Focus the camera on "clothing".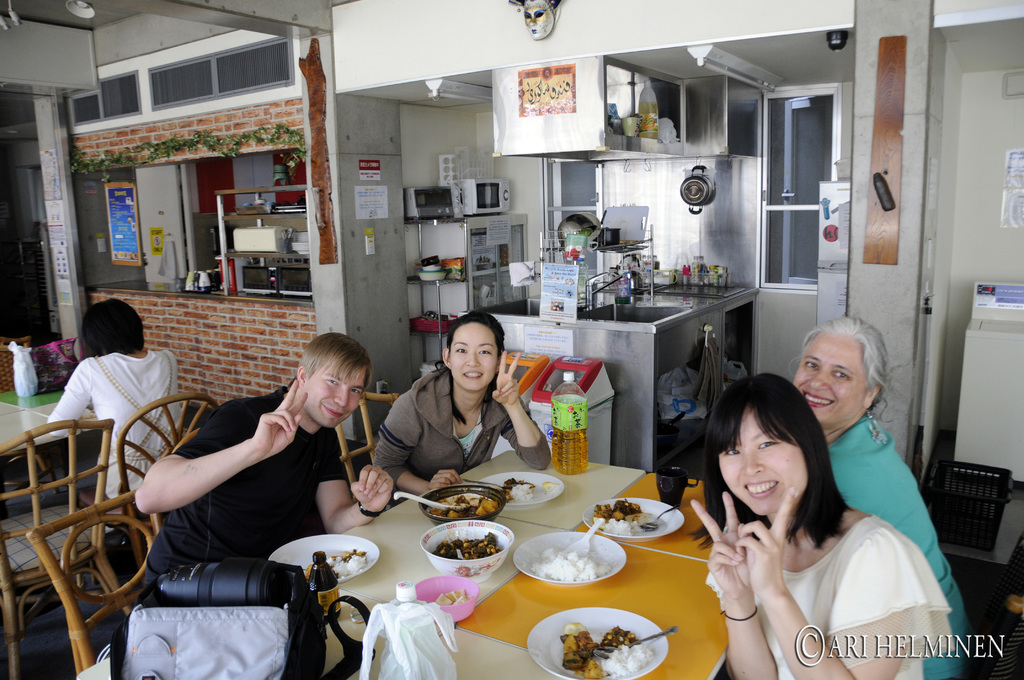
Focus region: <bbox>161, 391, 342, 618</bbox>.
